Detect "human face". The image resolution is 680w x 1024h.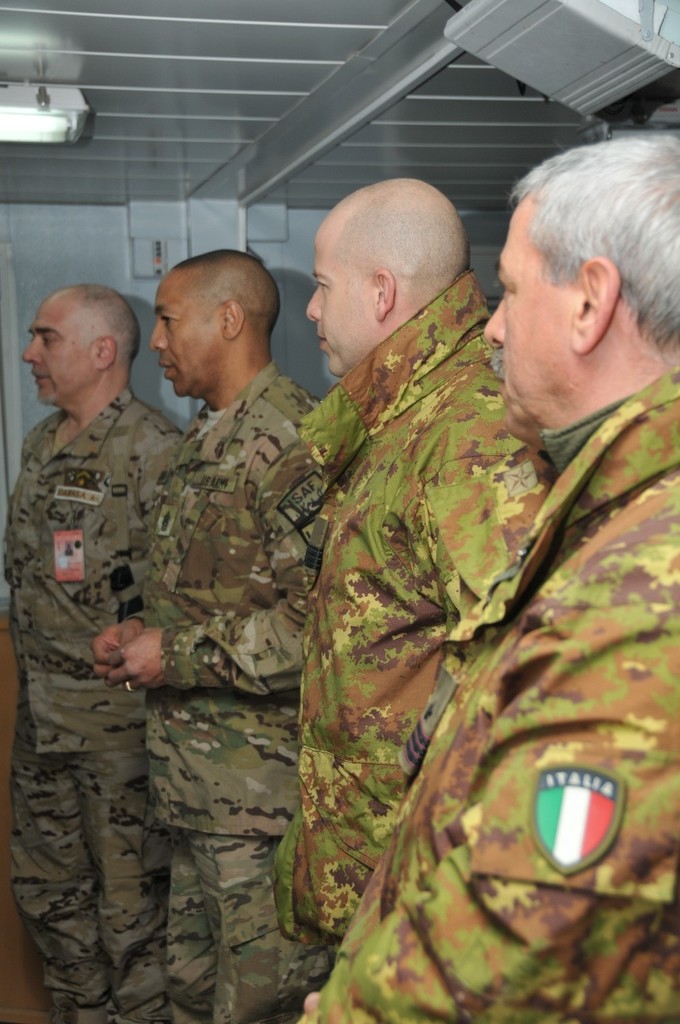
box(151, 276, 225, 394).
